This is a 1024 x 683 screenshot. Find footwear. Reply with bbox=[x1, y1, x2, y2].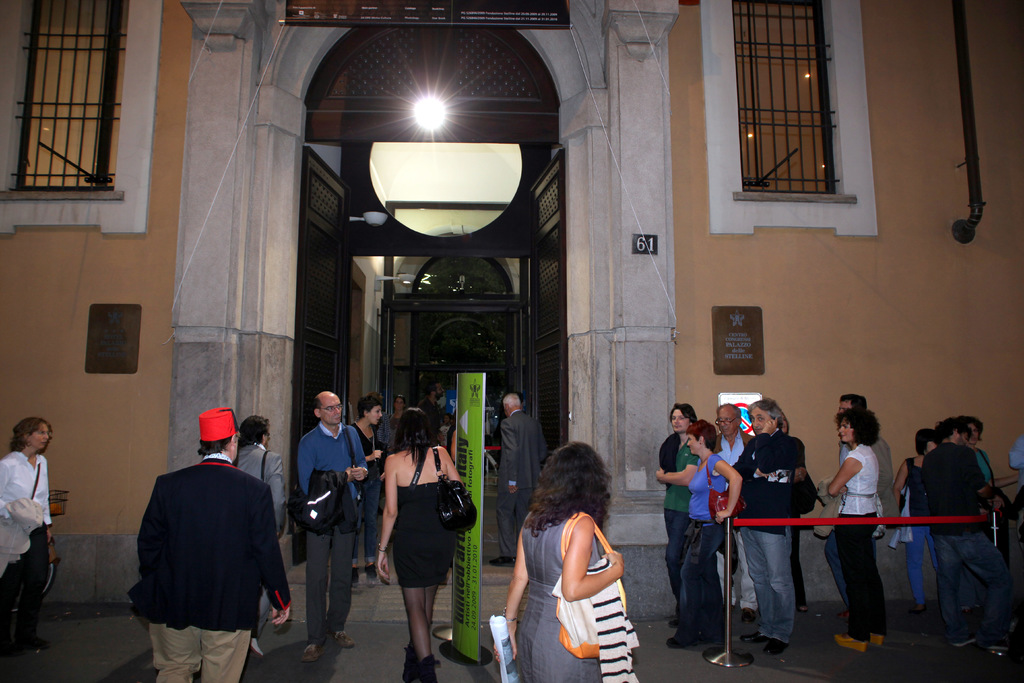
bbox=[299, 639, 321, 661].
